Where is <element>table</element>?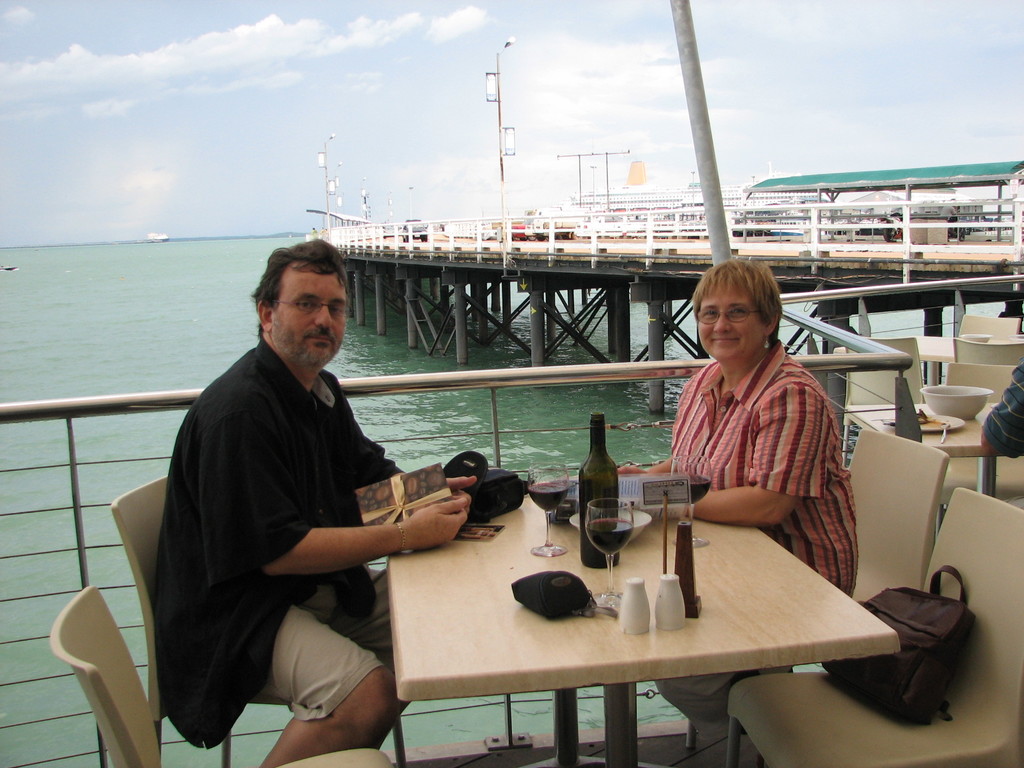
select_region(796, 374, 1023, 523).
